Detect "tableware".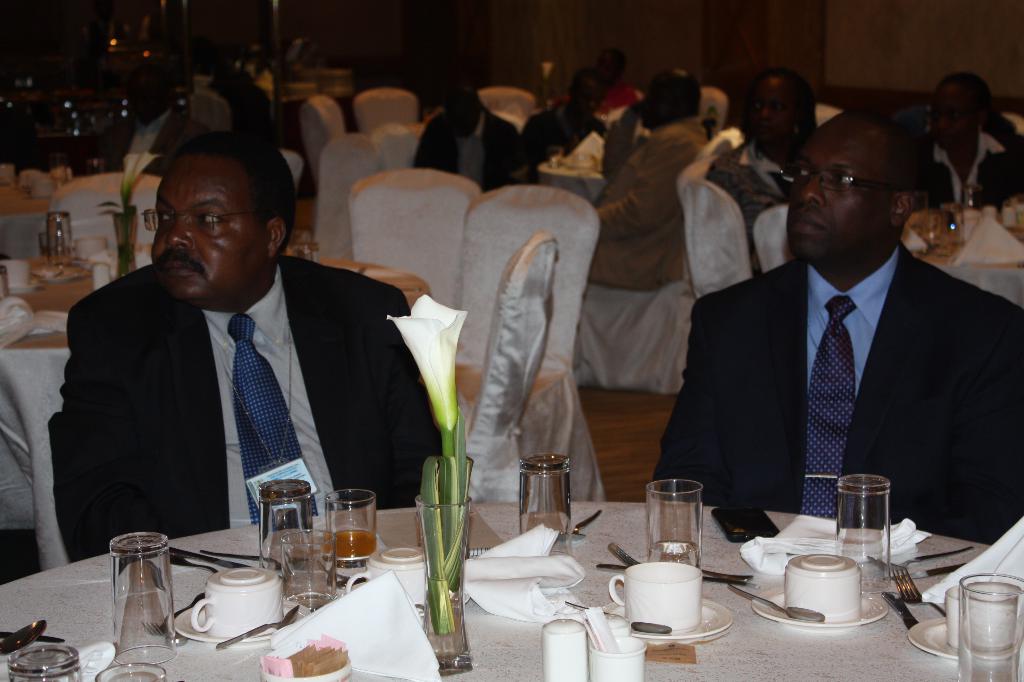
Detected at locate(343, 548, 425, 608).
